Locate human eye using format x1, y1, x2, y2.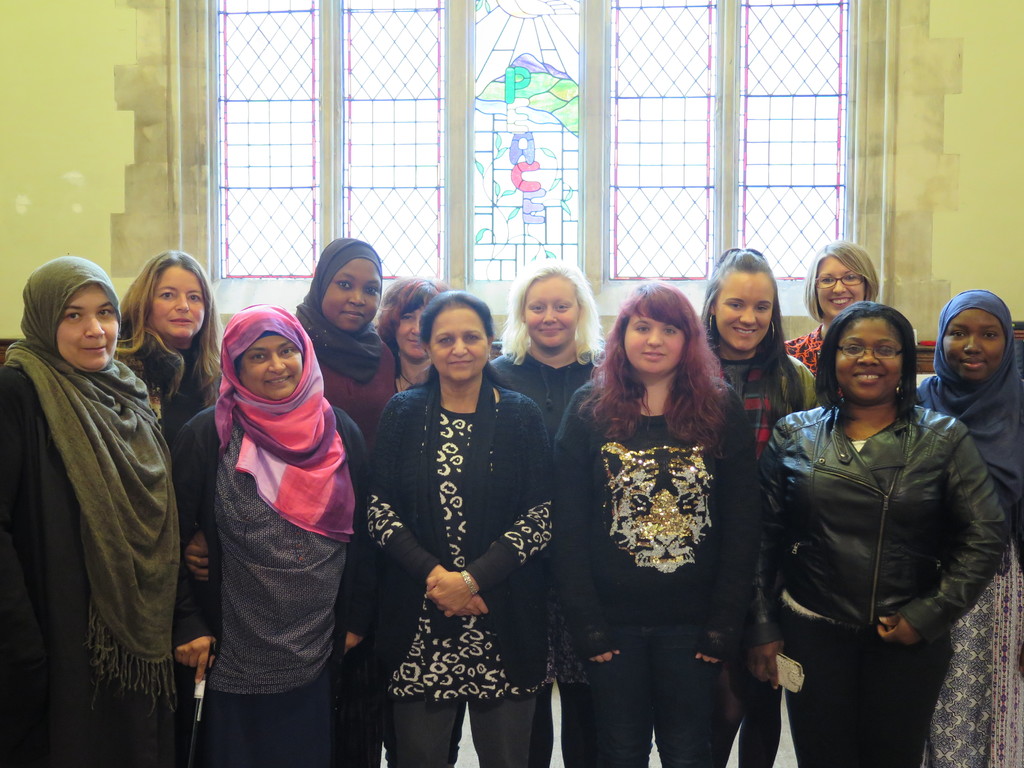
663, 326, 678, 338.
